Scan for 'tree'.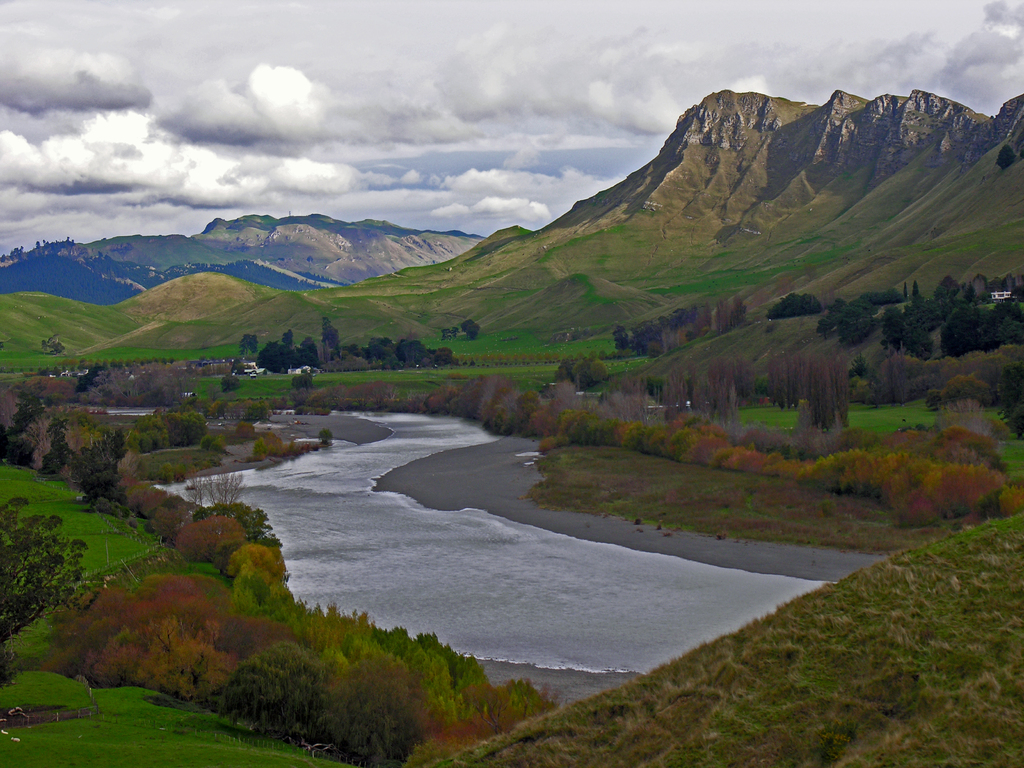
Scan result: <region>255, 337, 288, 370</region>.
